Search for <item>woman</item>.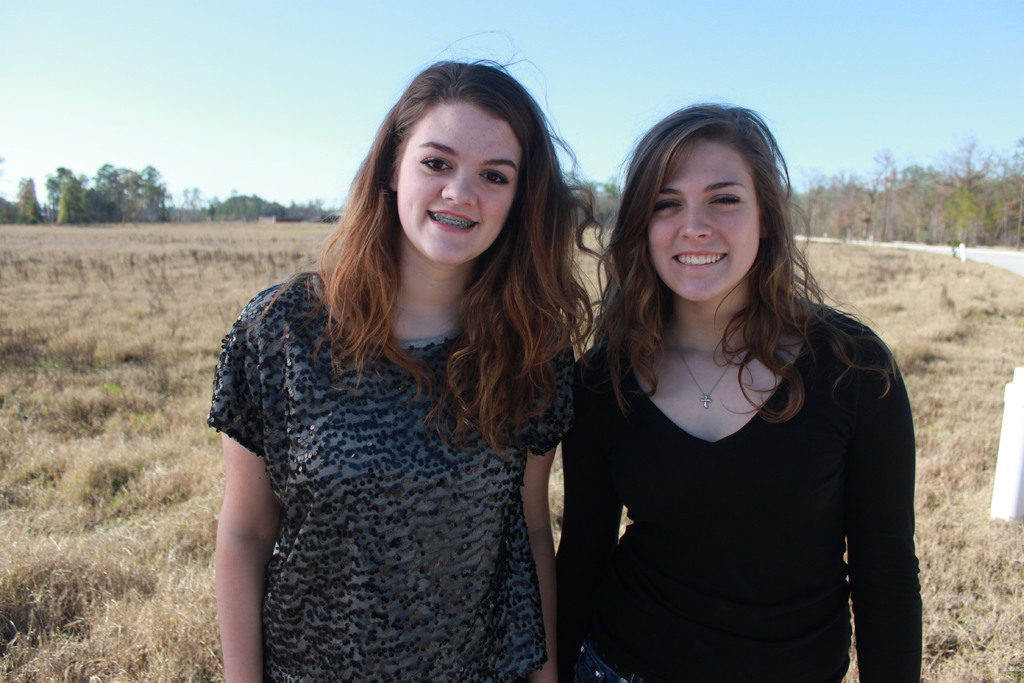
Found at {"left": 530, "top": 103, "right": 925, "bottom": 682}.
